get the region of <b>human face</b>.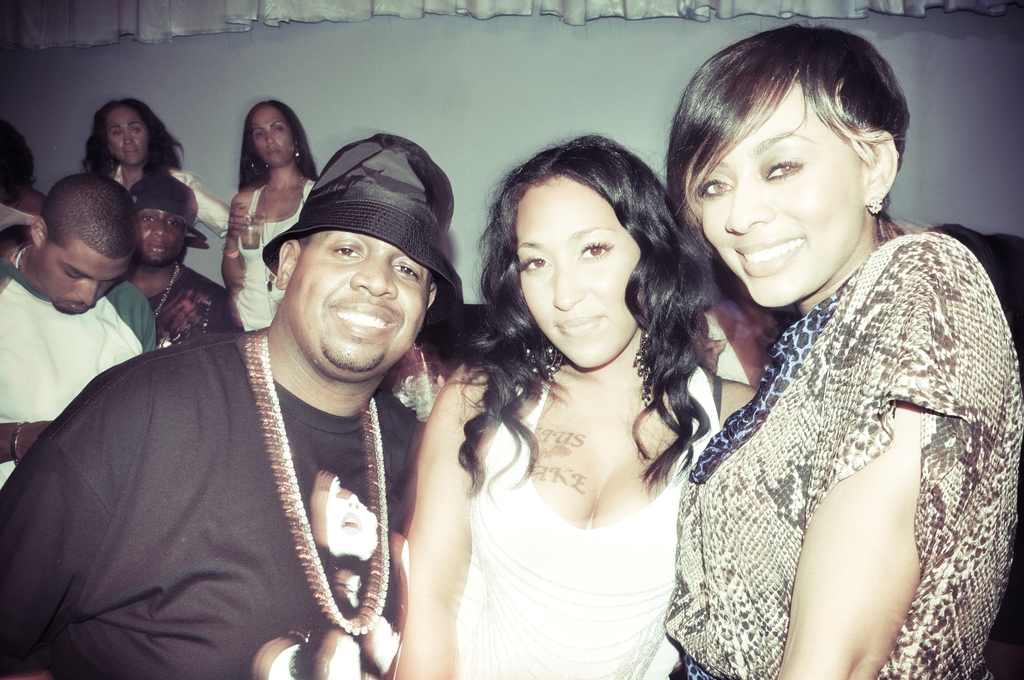
(left=113, top=103, right=144, bottom=166).
